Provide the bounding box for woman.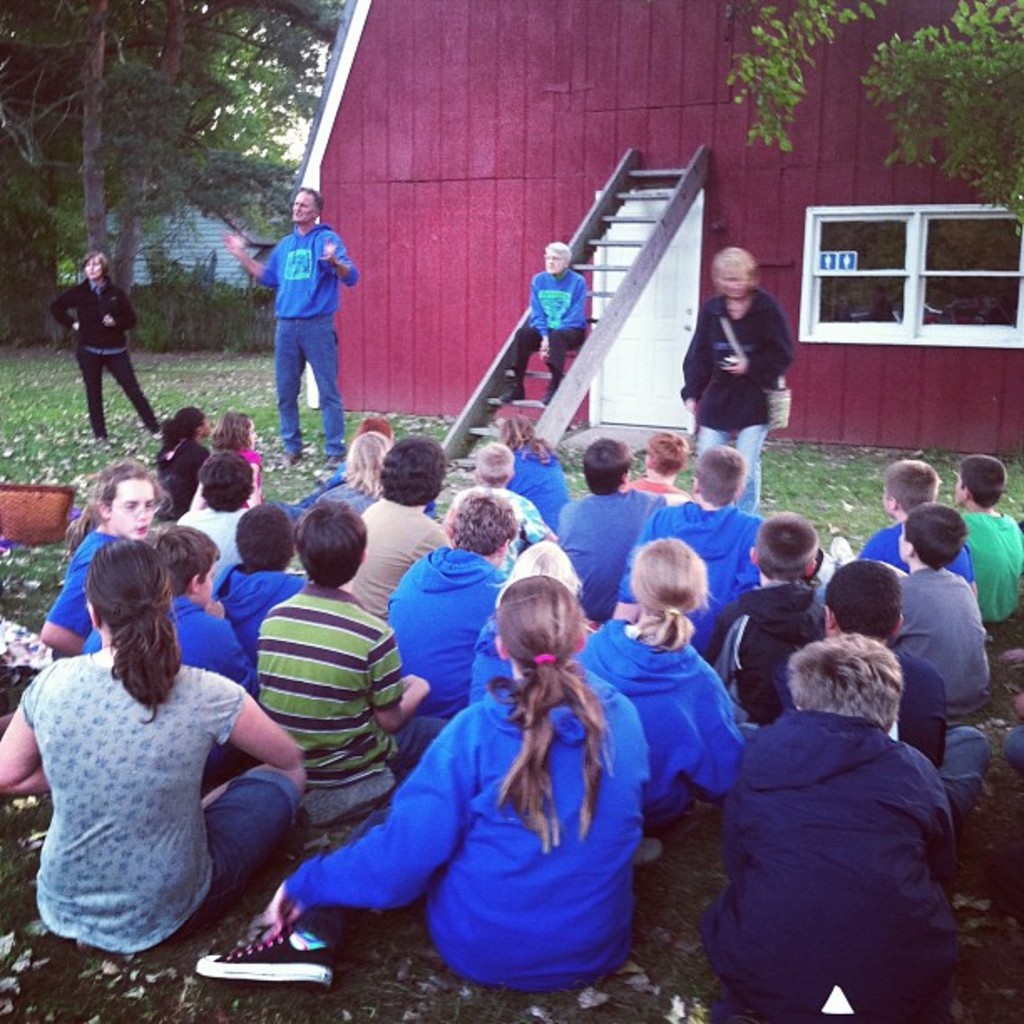
crop(13, 495, 305, 979).
